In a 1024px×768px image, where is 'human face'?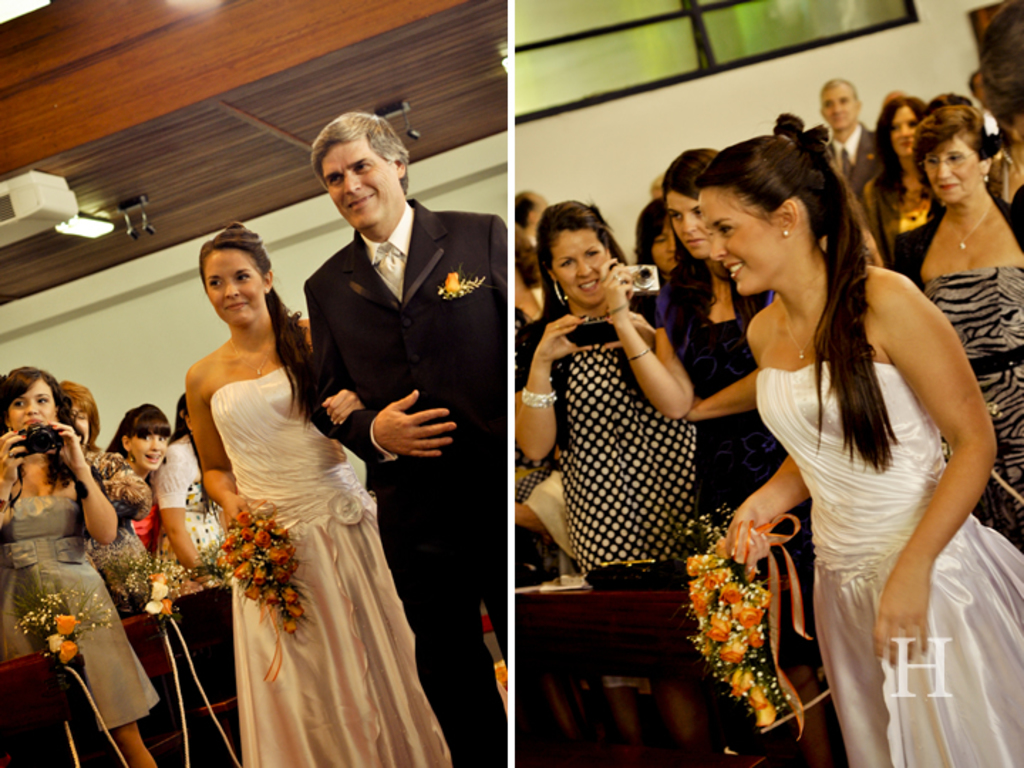
(x1=651, y1=233, x2=671, y2=270).
